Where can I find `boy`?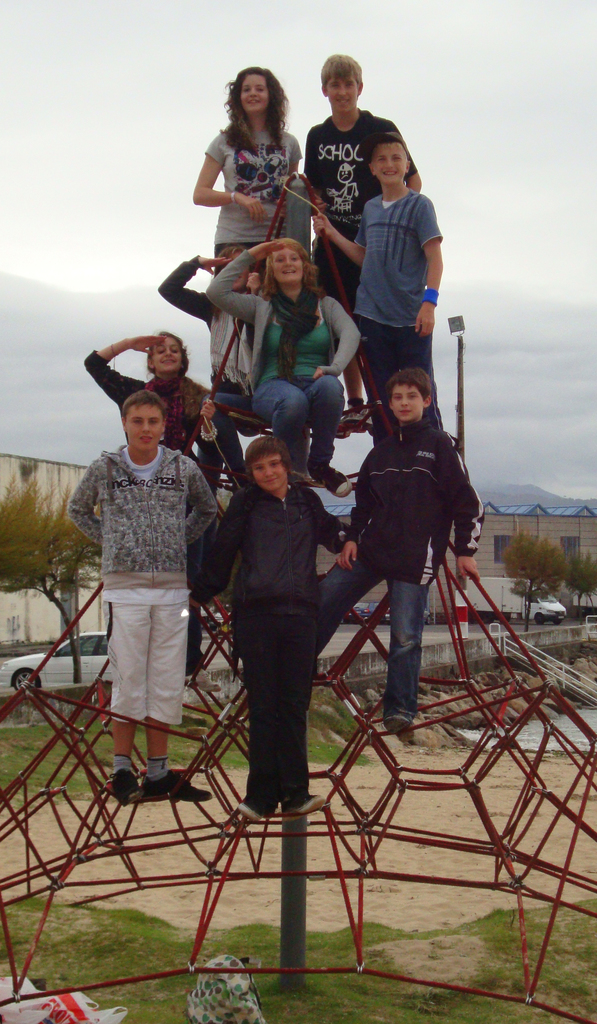
You can find it at <region>143, 230, 276, 463</region>.
